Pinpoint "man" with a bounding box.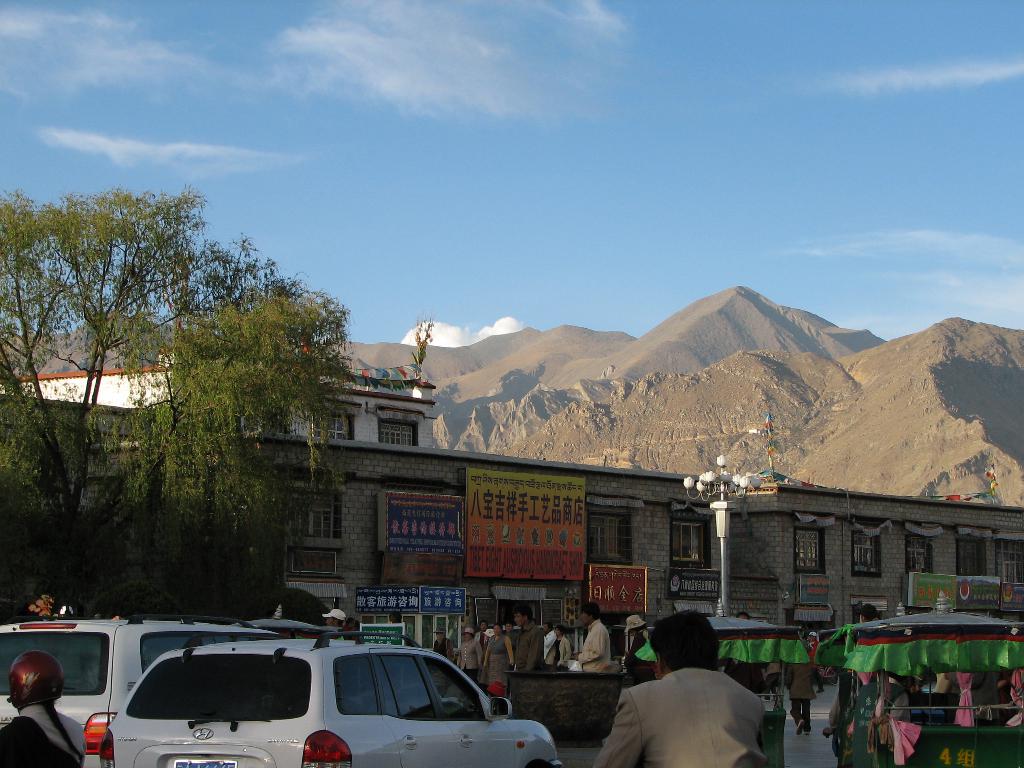
l=324, t=610, r=342, b=627.
